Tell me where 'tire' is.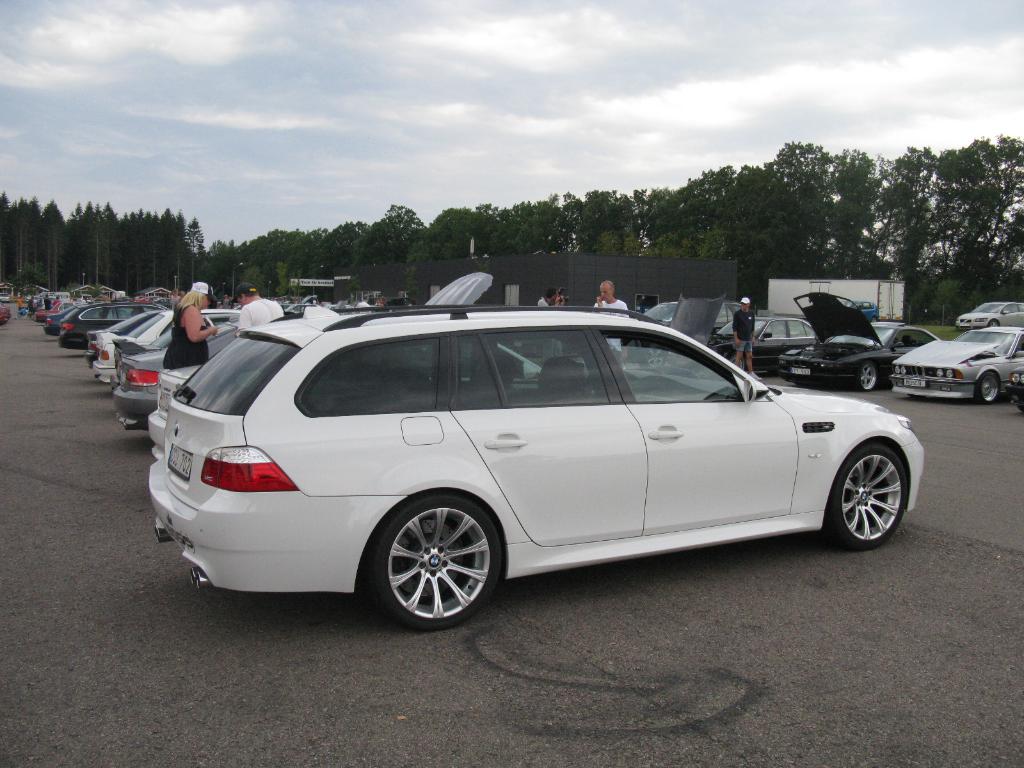
'tire' is at [left=822, top=439, right=908, bottom=550].
